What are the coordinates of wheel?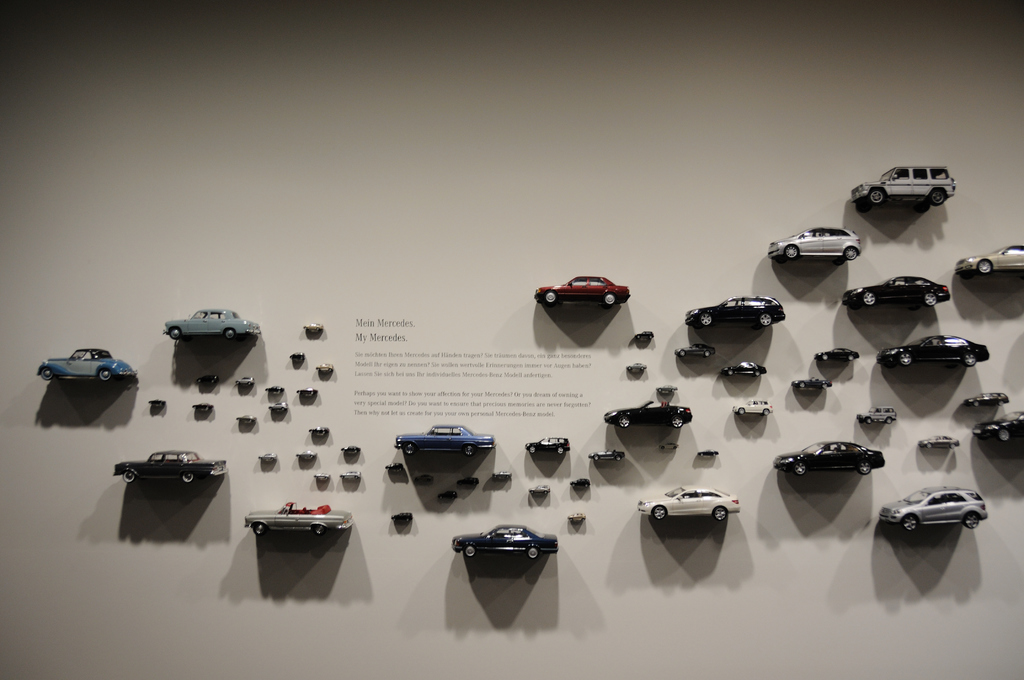
bbox(315, 524, 324, 533).
